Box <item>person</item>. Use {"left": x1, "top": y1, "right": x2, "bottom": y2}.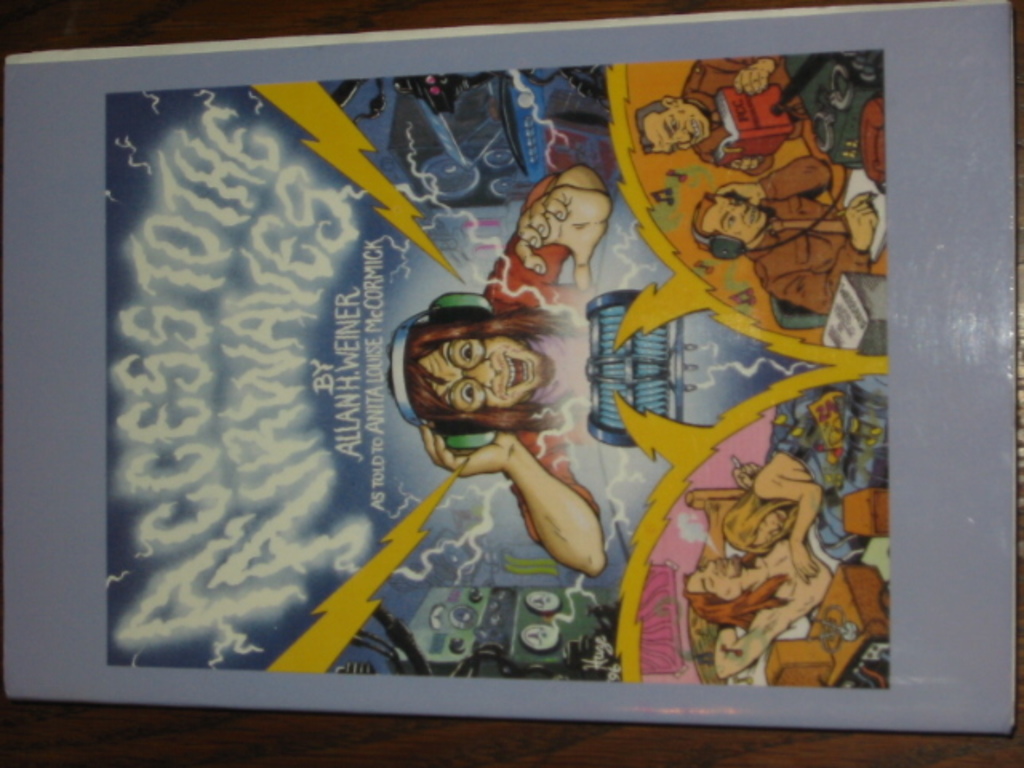
{"left": 632, "top": 58, "right": 806, "bottom": 176}.
